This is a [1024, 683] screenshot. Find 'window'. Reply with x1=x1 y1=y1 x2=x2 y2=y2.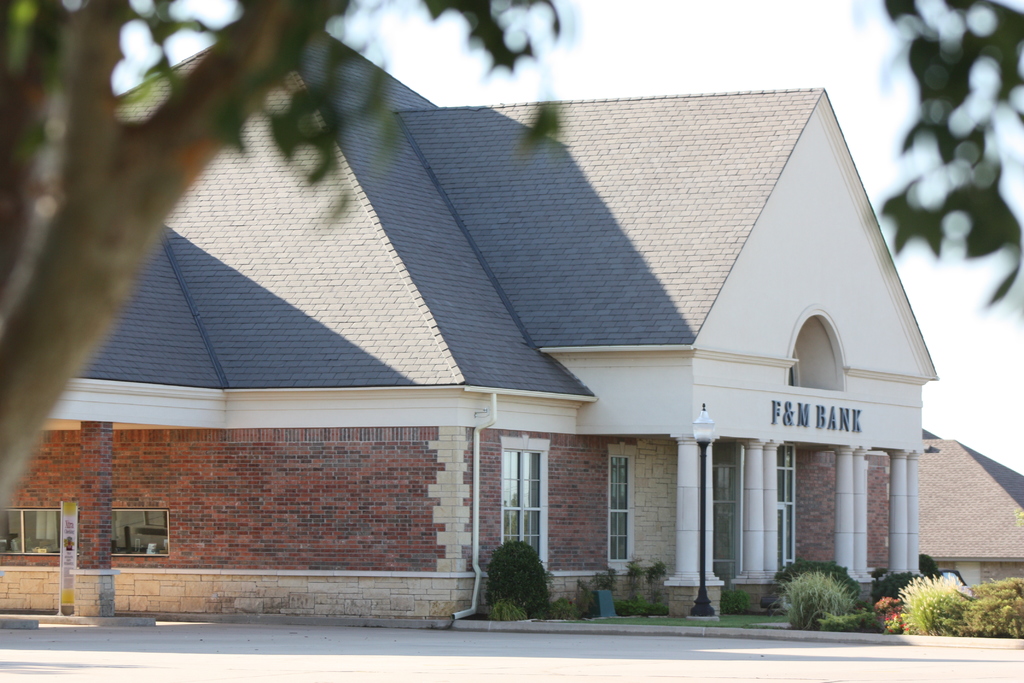
x1=498 y1=431 x2=551 y2=576.
